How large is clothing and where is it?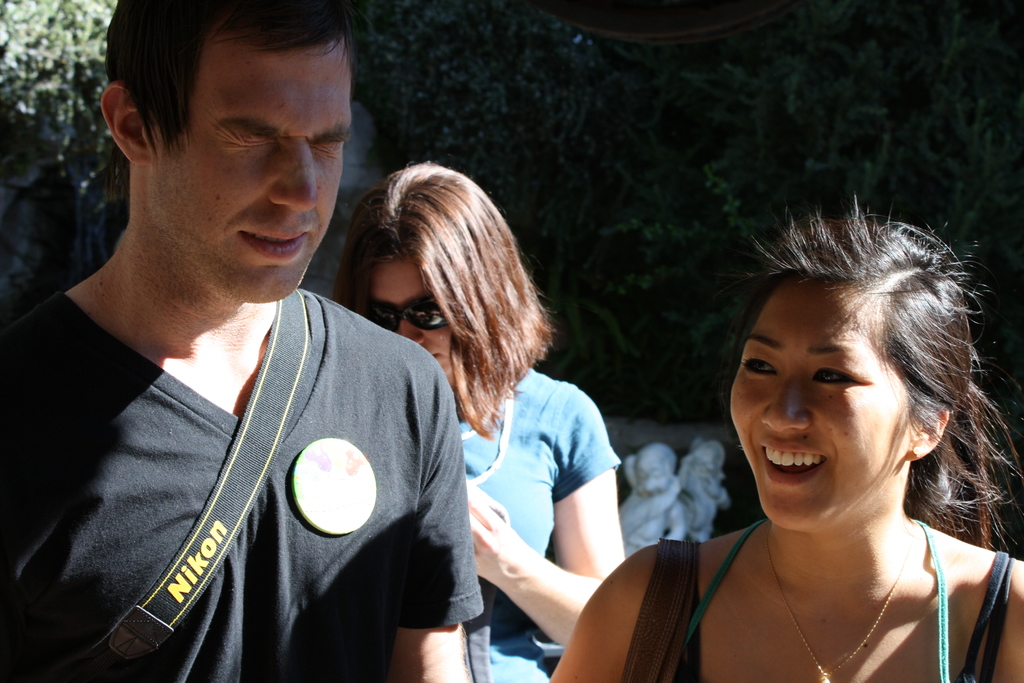
Bounding box: x1=619 y1=509 x2=1014 y2=682.
